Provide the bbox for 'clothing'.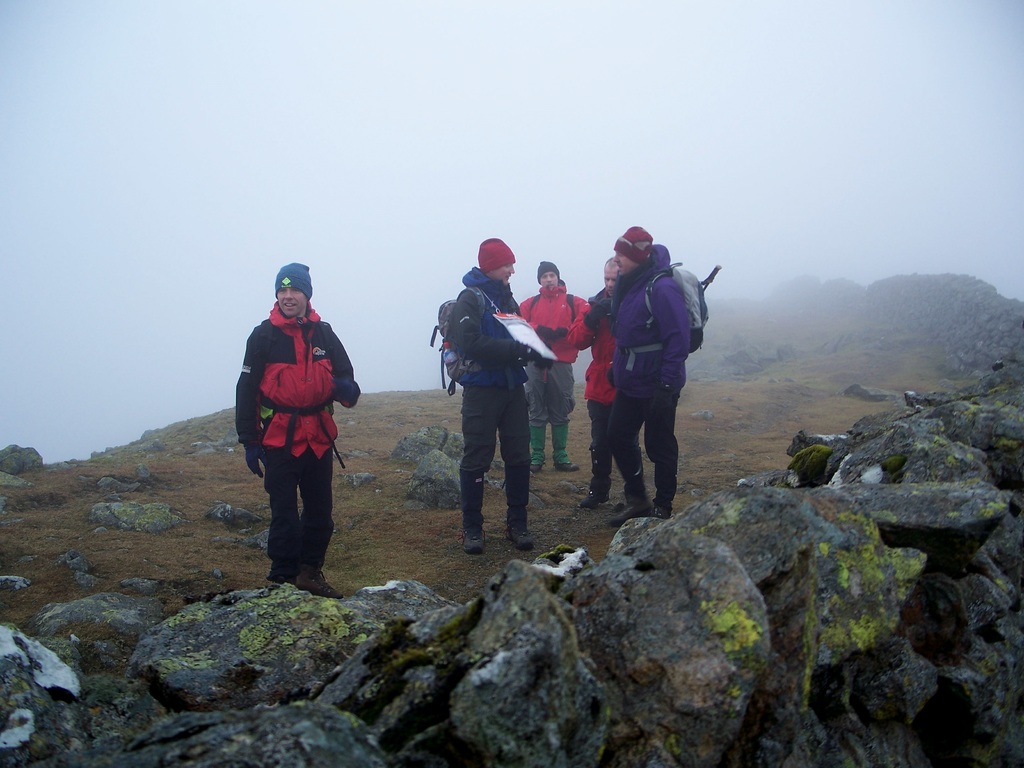
(left=564, top=283, right=620, bottom=413).
